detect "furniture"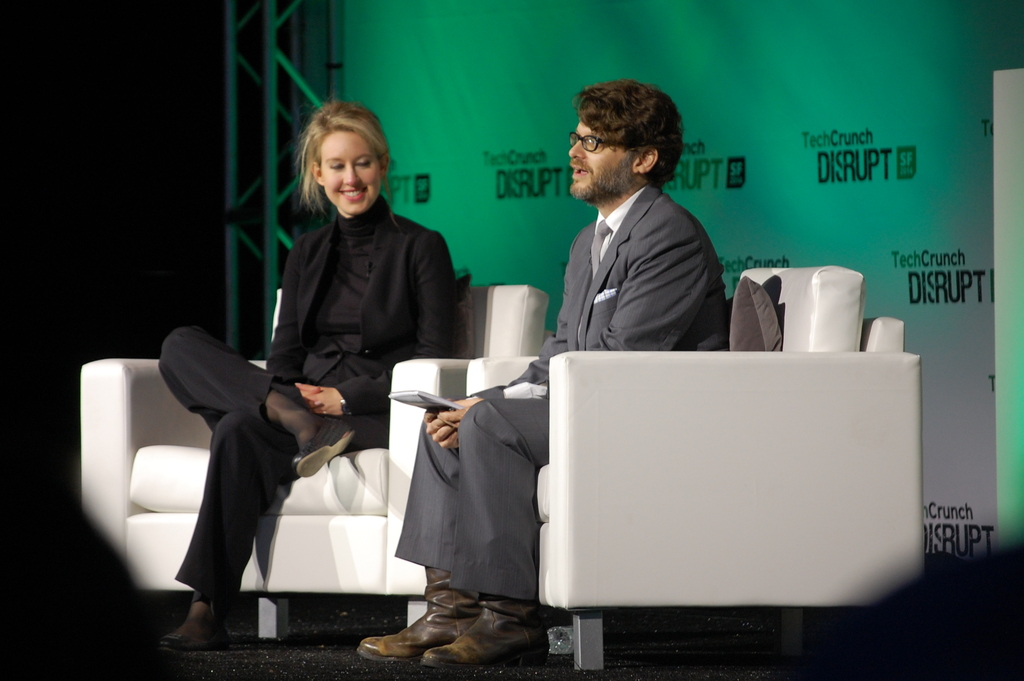
x1=82 y1=284 x2=558 y2=628
